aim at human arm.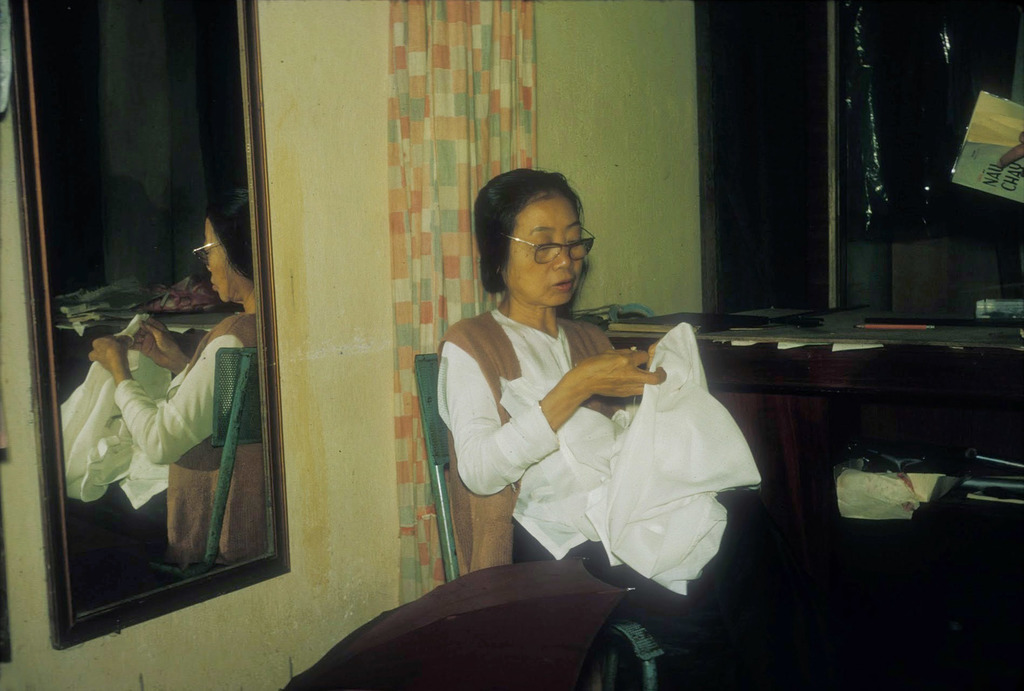
Aimed at Rect(637, 339, 675, 389).
